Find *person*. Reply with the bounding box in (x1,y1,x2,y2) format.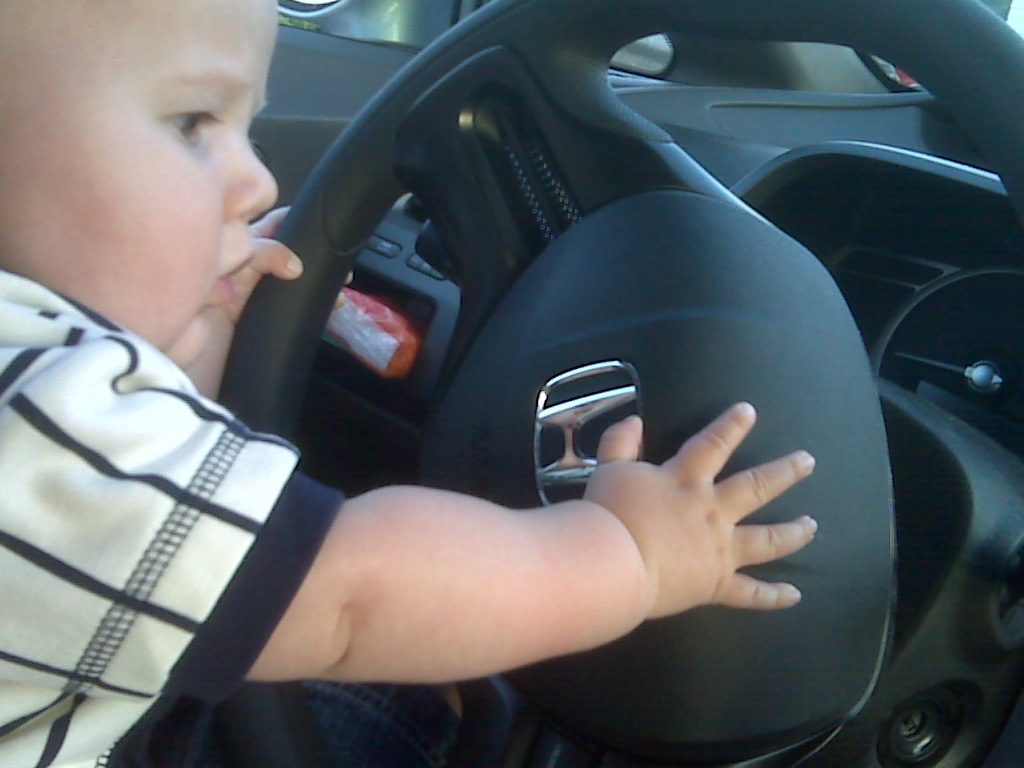
(0,0,827,767).
